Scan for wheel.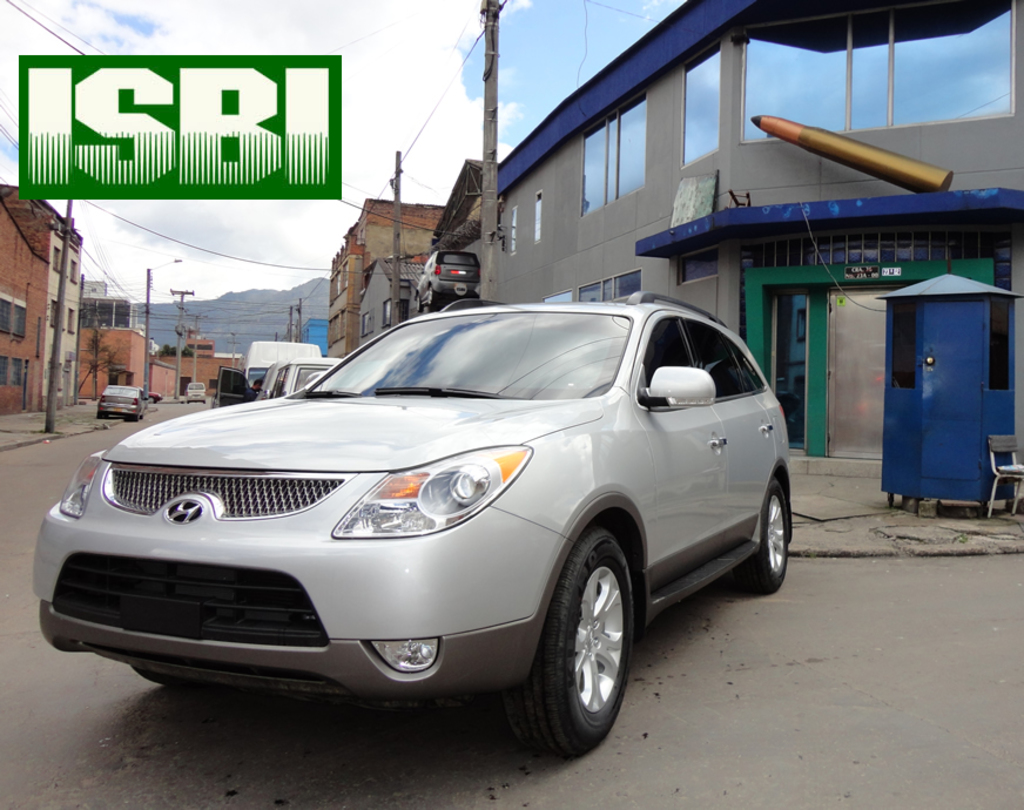
Scan result: 514/538/644/752.
